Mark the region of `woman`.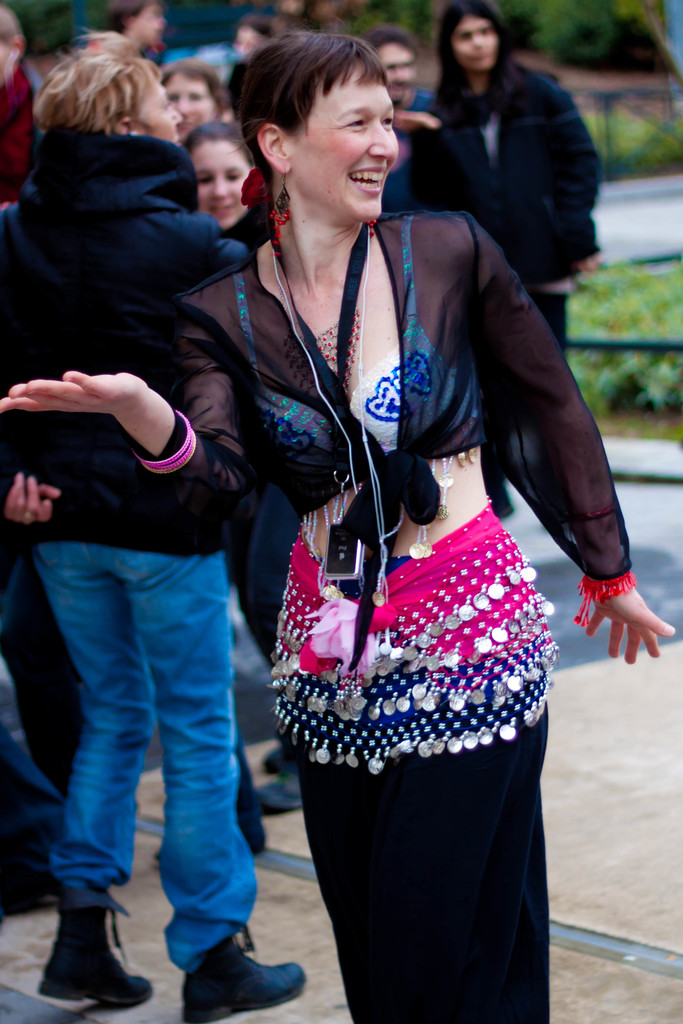
Region: 0:47:306:1023.
